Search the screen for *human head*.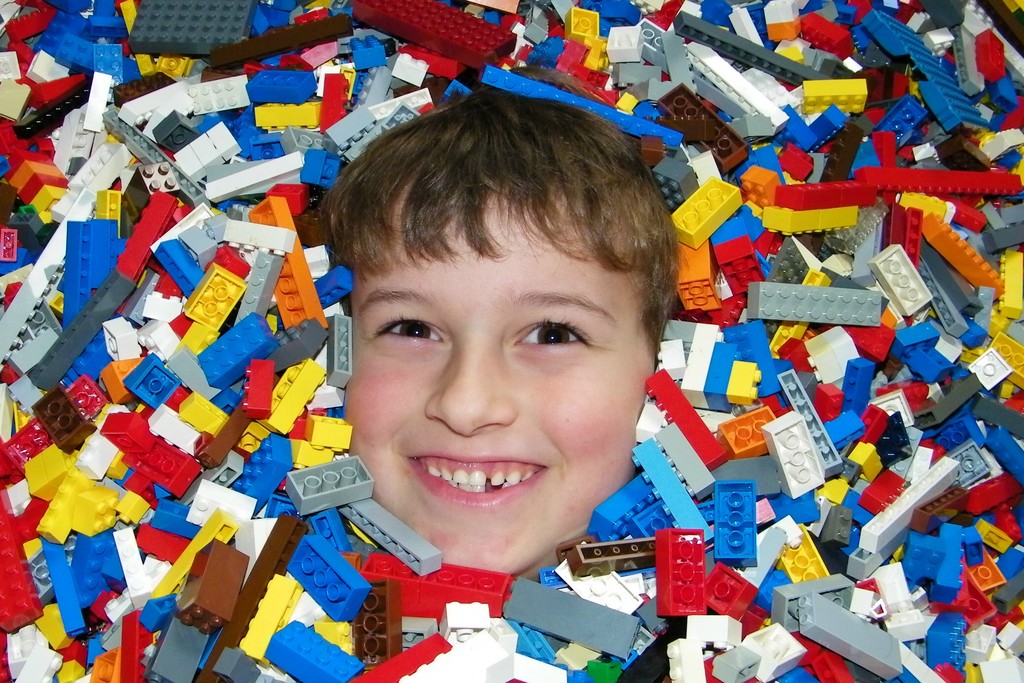
Found at locate(397, 93, 694, 511).
